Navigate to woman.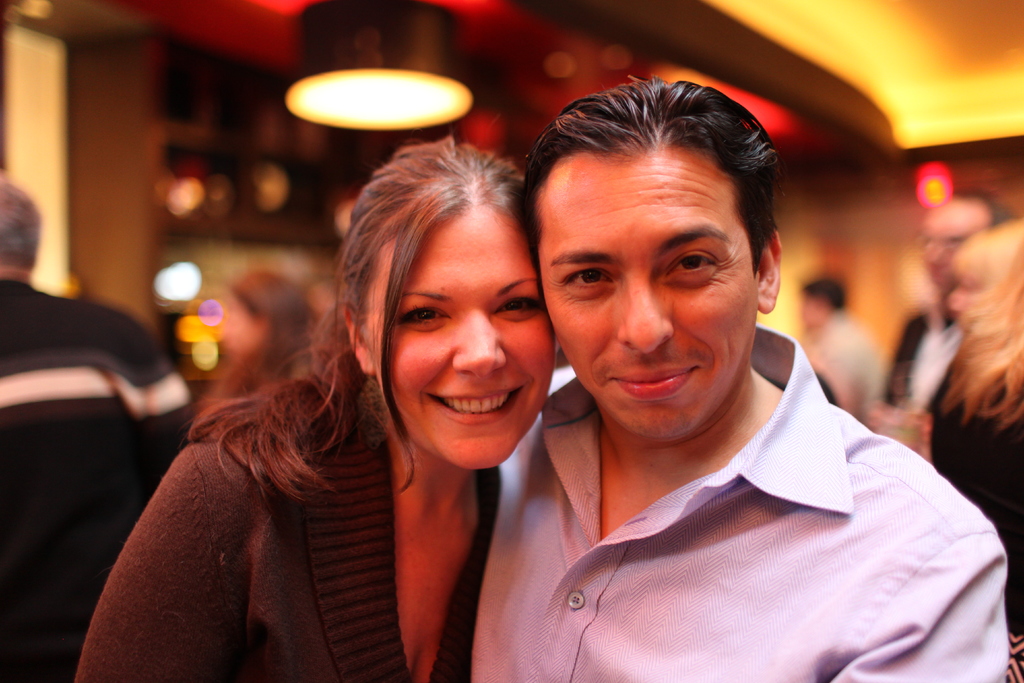
Navigation target: pyautogui.locateOnScreen(865, 217, 1023, 682).
